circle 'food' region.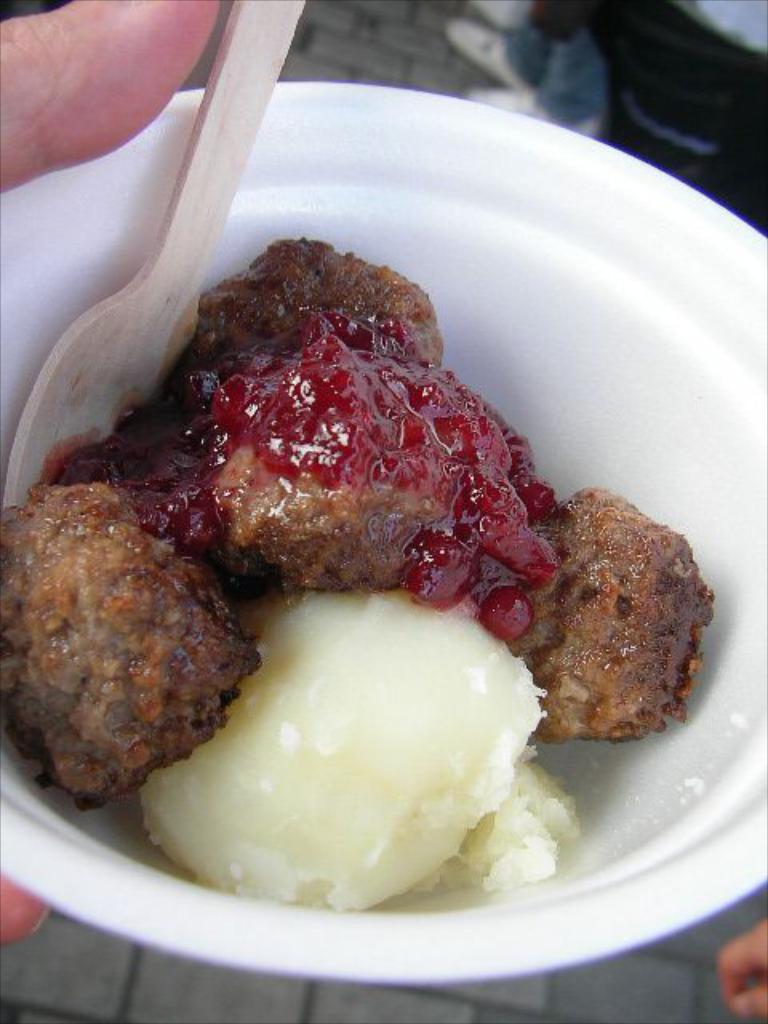
Region: (40, 208, 674, 894).
